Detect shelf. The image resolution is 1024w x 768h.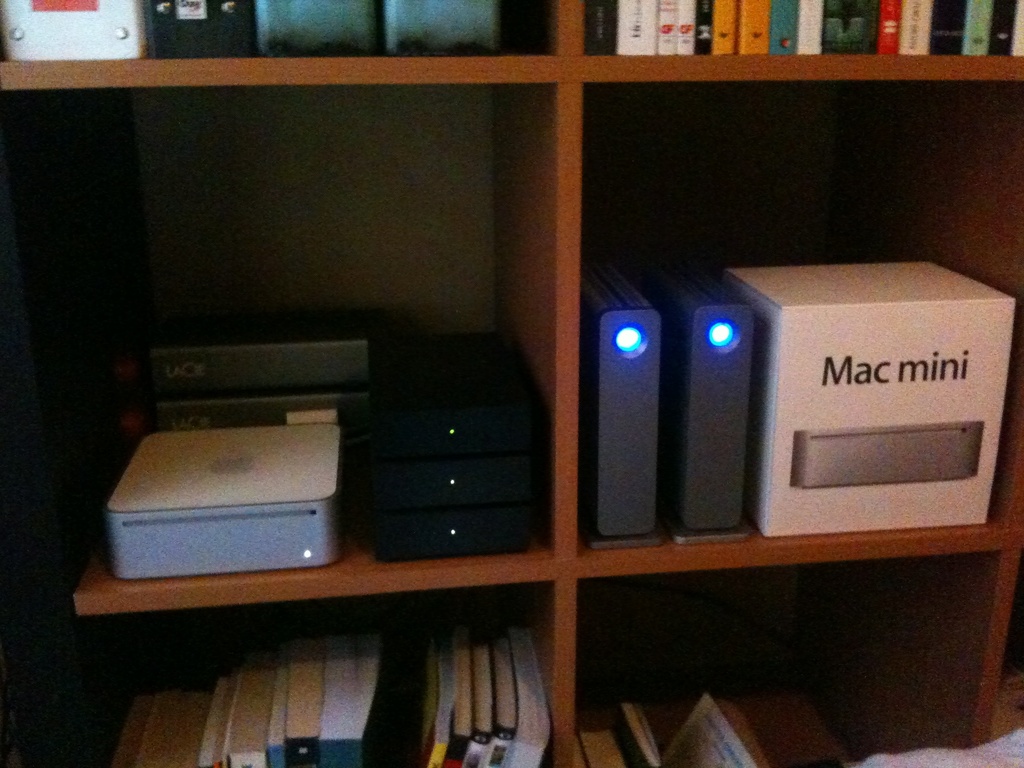
rect(31, 0, 1023, 754).
